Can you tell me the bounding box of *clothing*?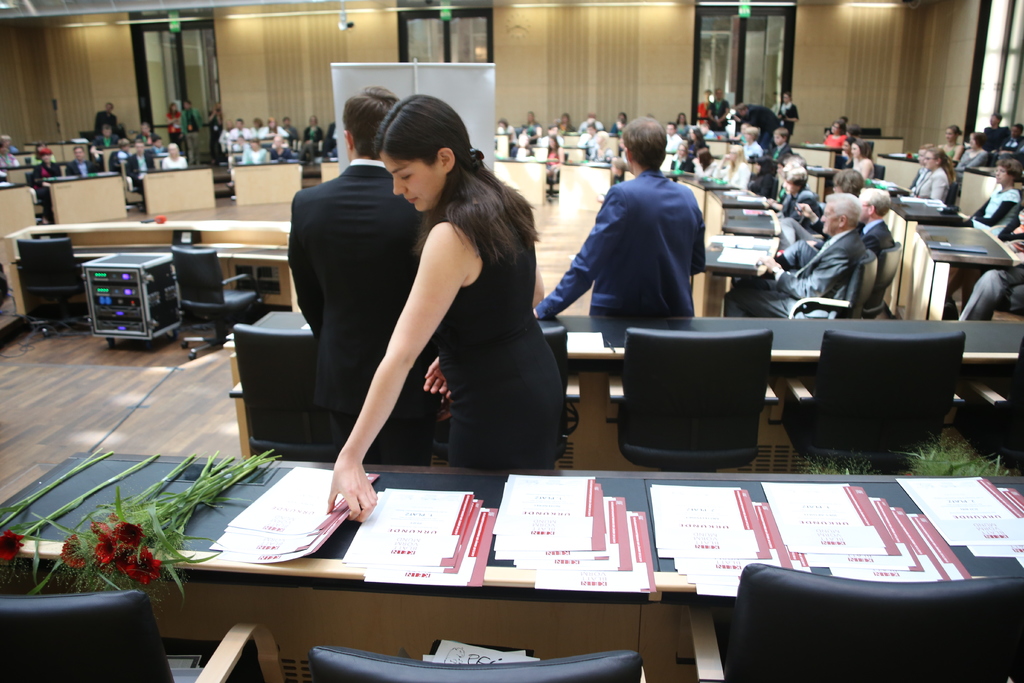
BBox(70, 166, 90, 179).
